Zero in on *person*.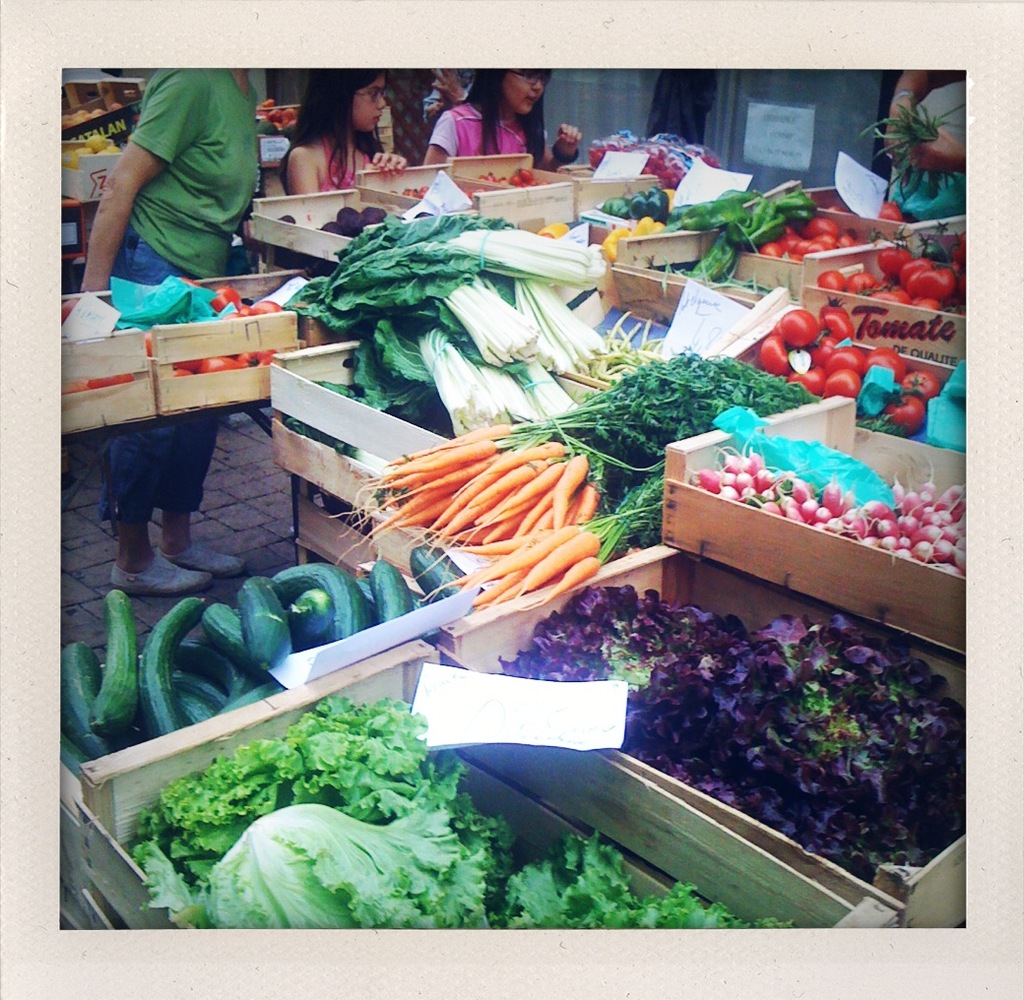
Zeroed in: 407, 72, 587, 162.
